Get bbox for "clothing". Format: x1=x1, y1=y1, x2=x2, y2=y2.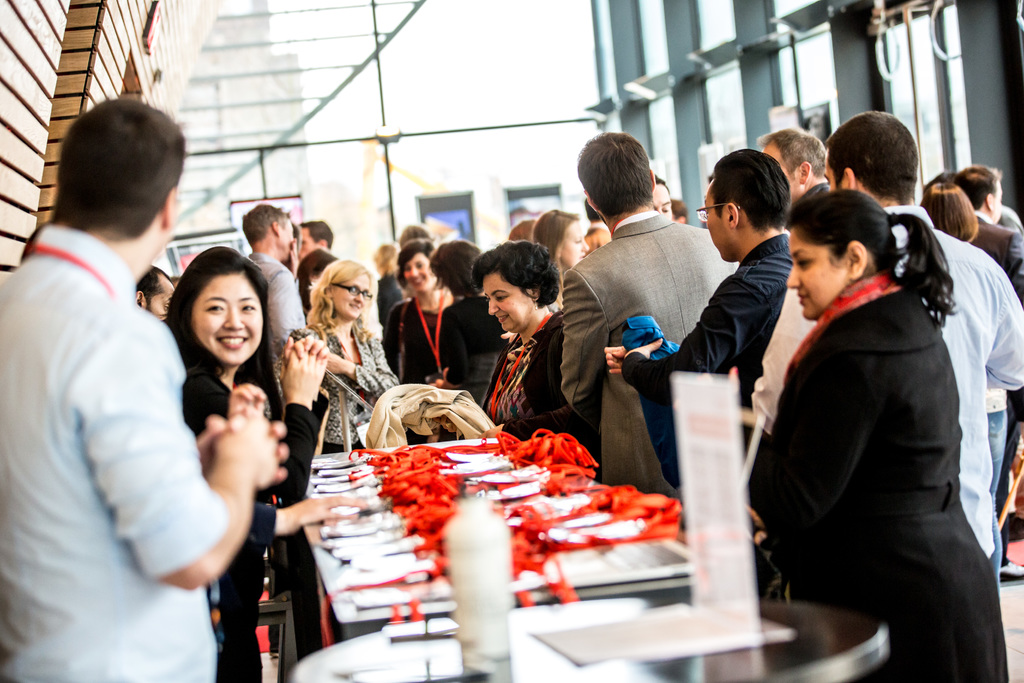
x1=177, y1=349, x2=332, y2=682.
